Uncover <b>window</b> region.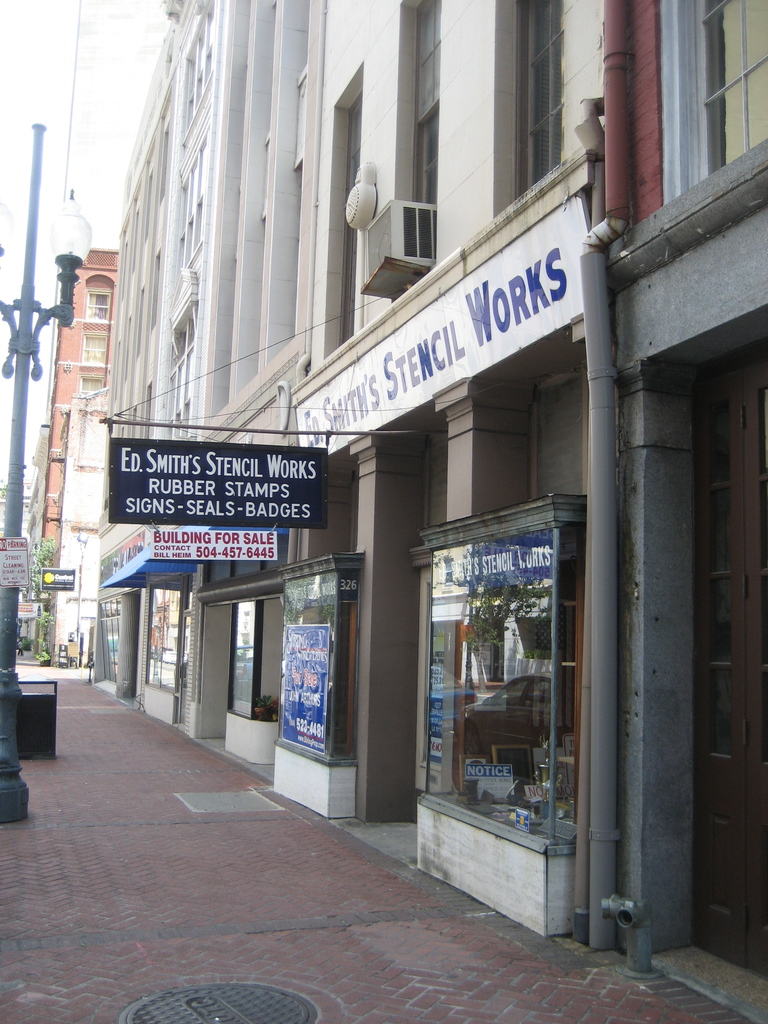
Uncovered: <box>506,0,589,193</box>.
